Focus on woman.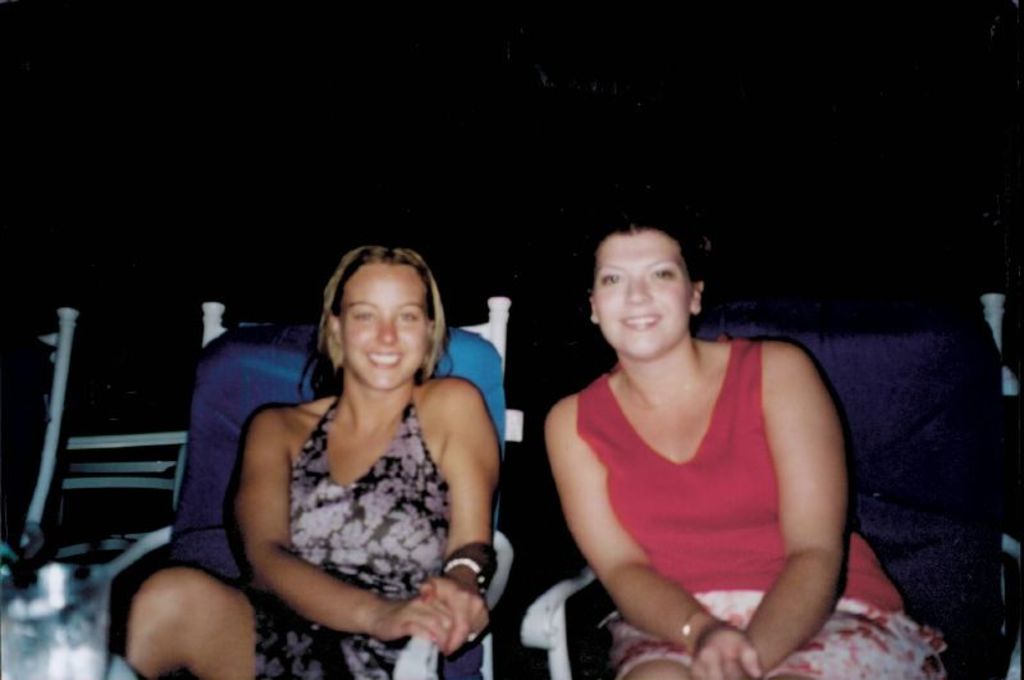
Focused at 544, 215, 948, 679.
